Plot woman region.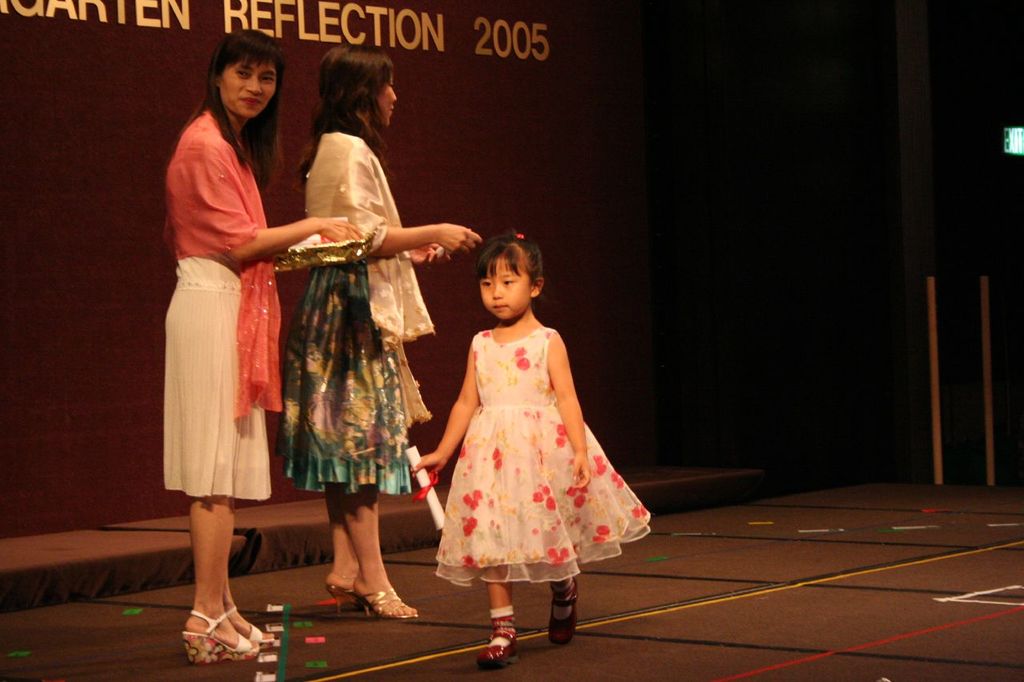
Plotted at bbox(157, 46, 310, 608).
